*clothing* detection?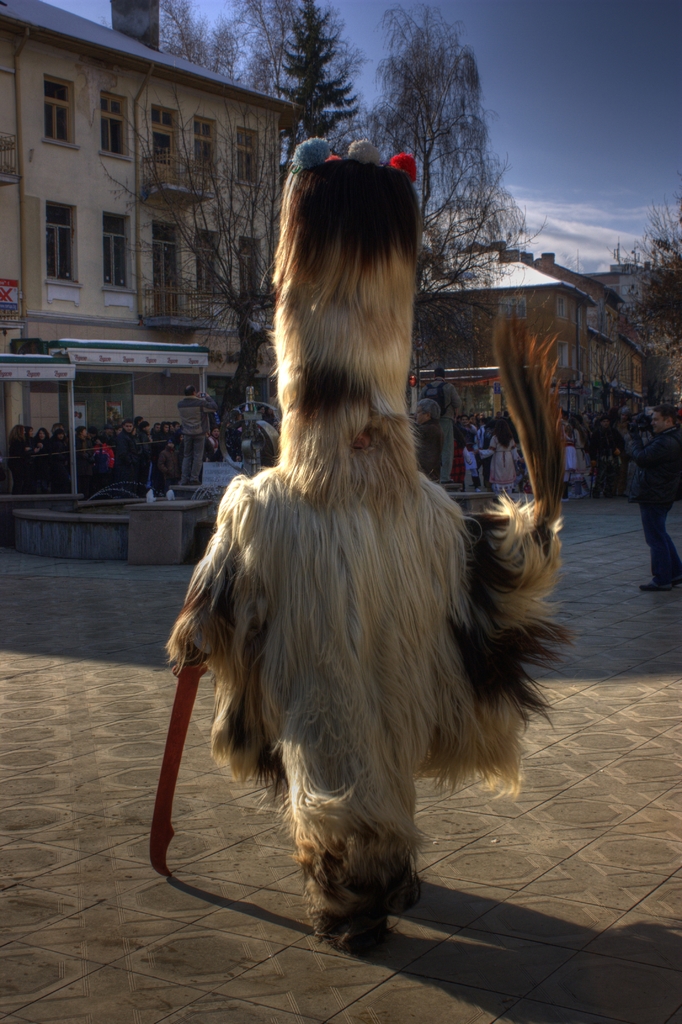
{"left": 167, "top": 184, "right": 548, "bottom": 931}
